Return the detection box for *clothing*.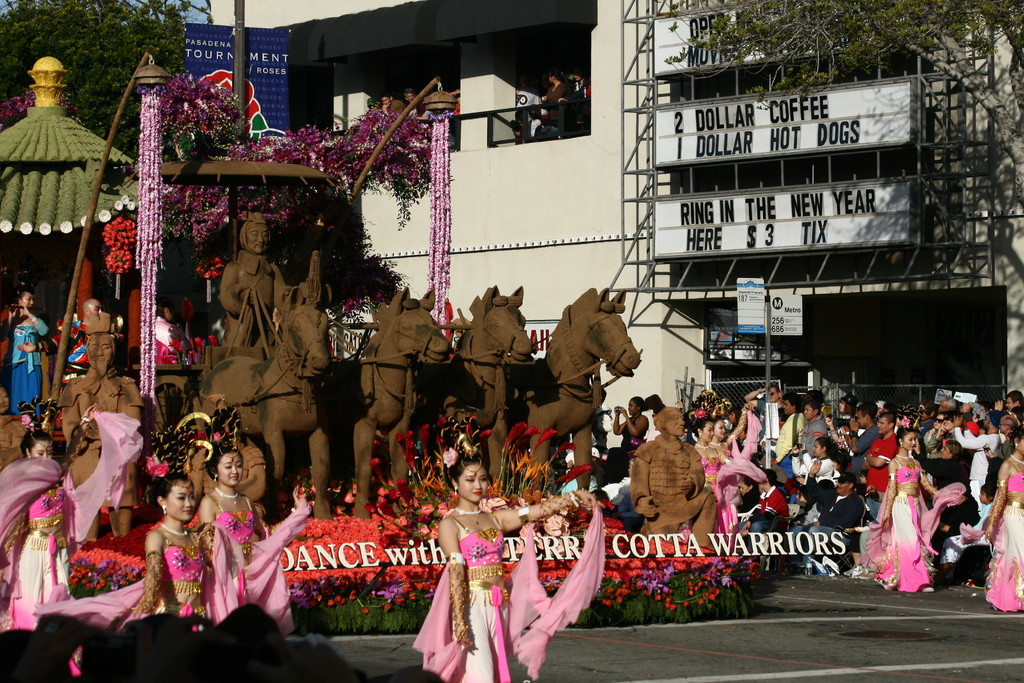
[left=1, top=309, right=47, bottom=413].
